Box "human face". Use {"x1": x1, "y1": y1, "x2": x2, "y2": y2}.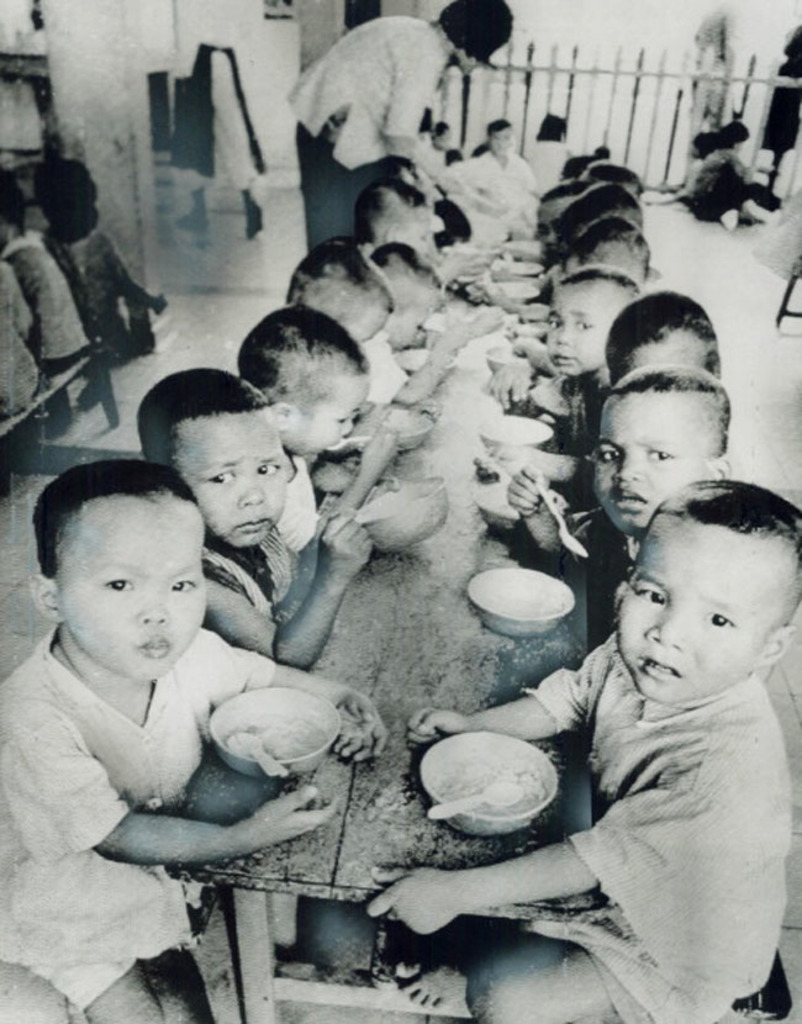
{"x1": 589, "y1": 382, "x2": 695, "y2": 537}.
